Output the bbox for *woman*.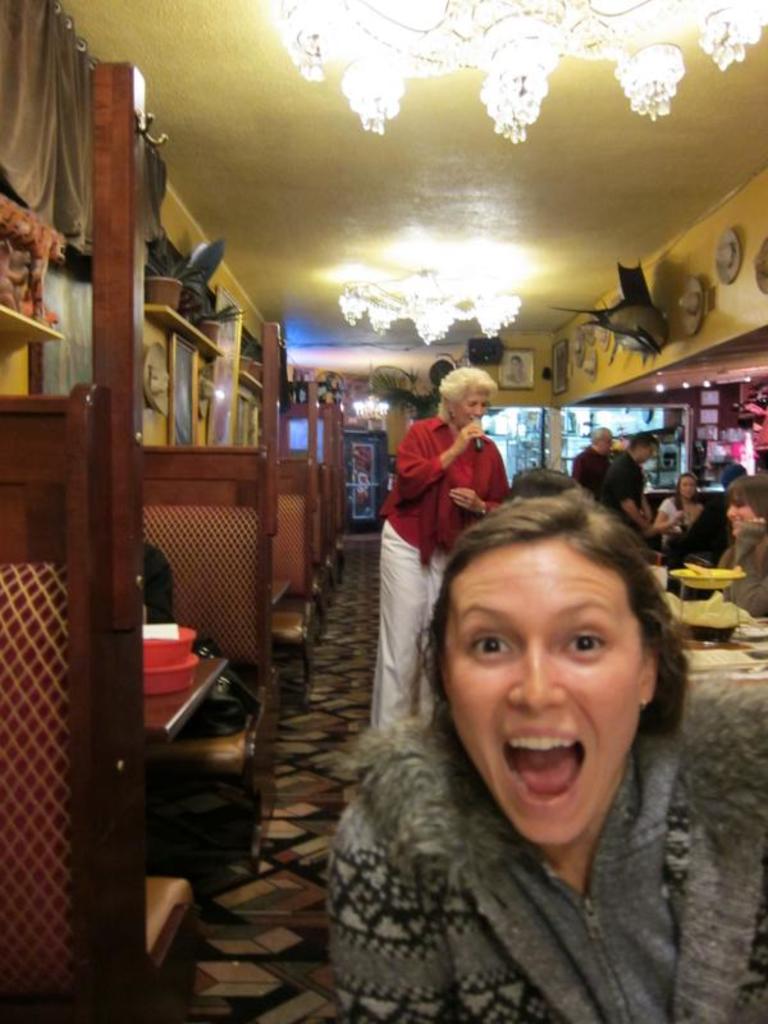
bbox=(319, 463, 764, 1011).
